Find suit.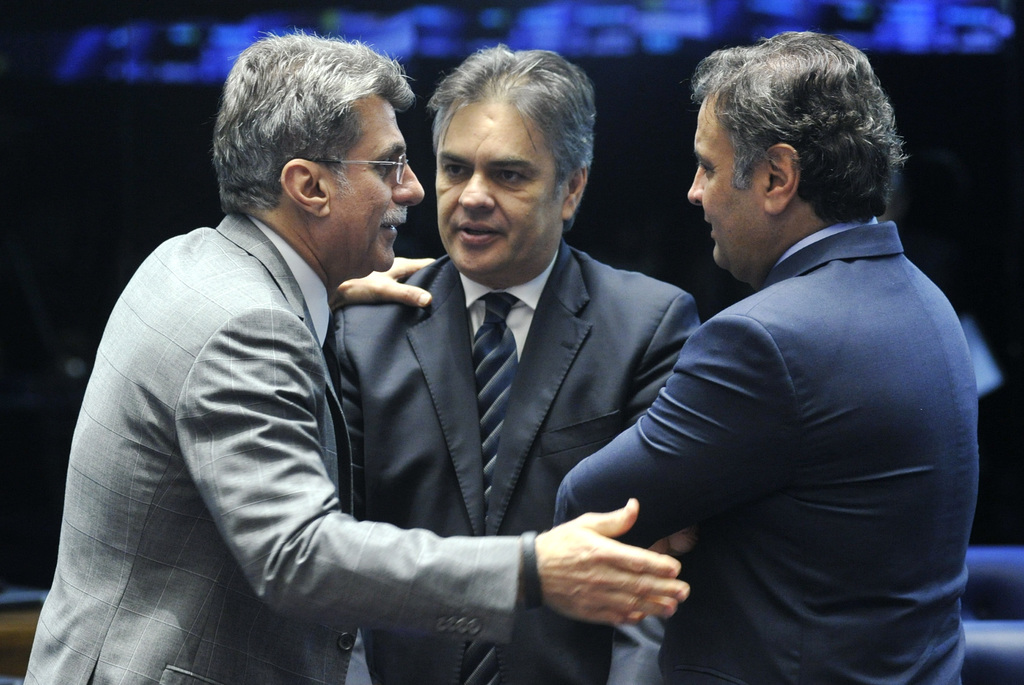
box=[559, 130, 997, 675].
